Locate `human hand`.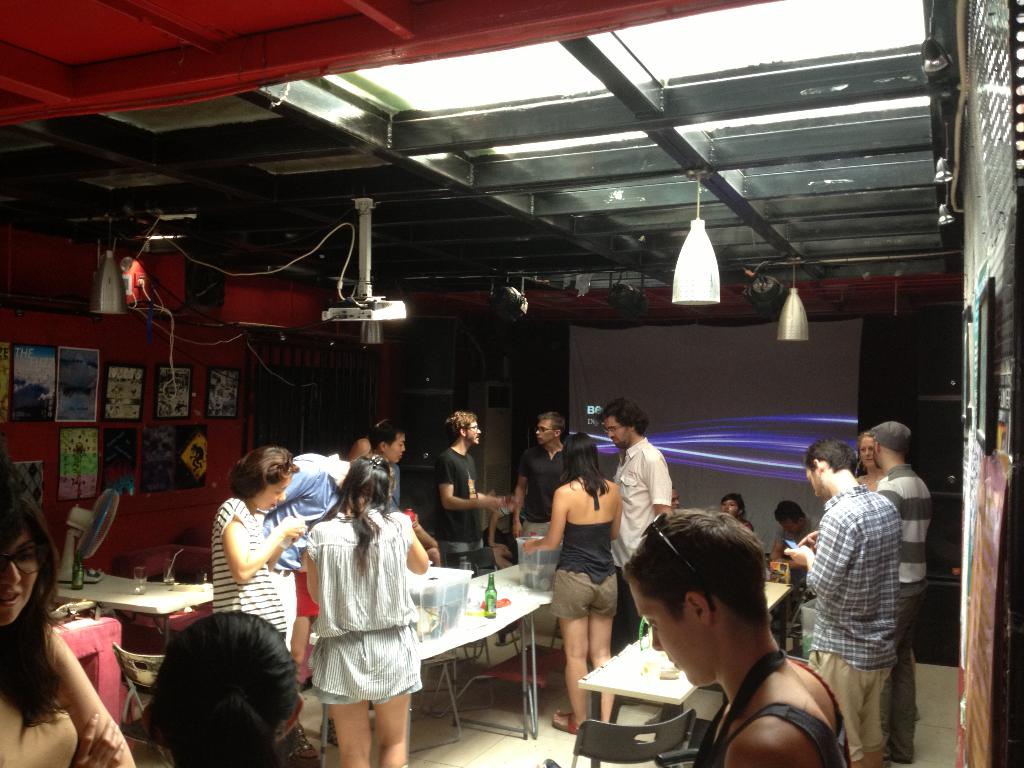
Bounding box: x1=71, y1=712, x2=128, y2=767.
